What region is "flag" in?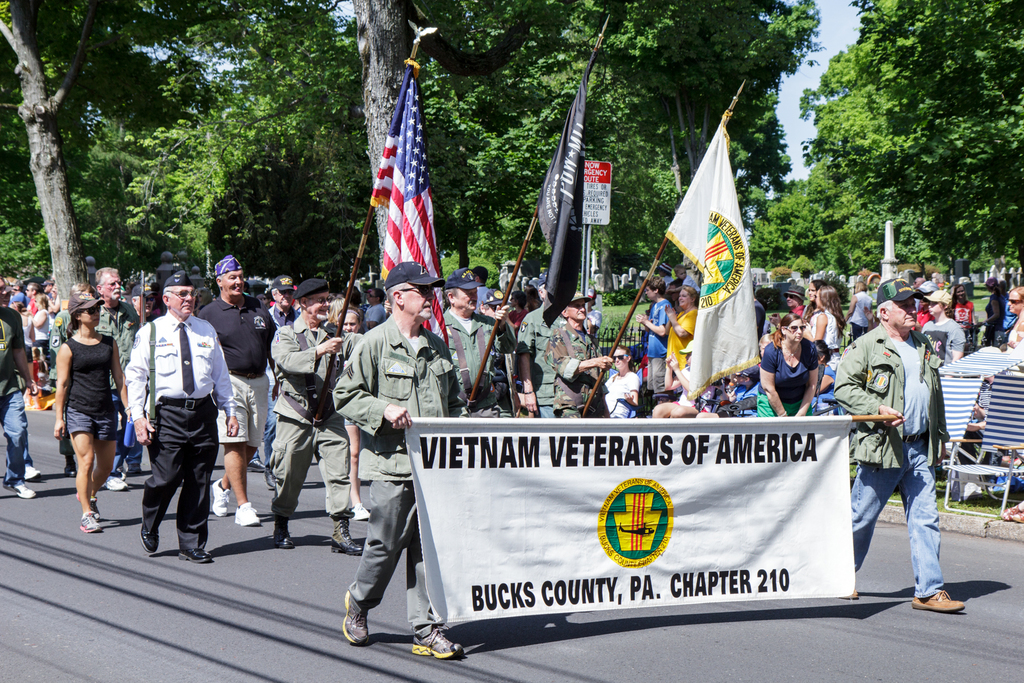
select_region(369, 59, 449, 346).
